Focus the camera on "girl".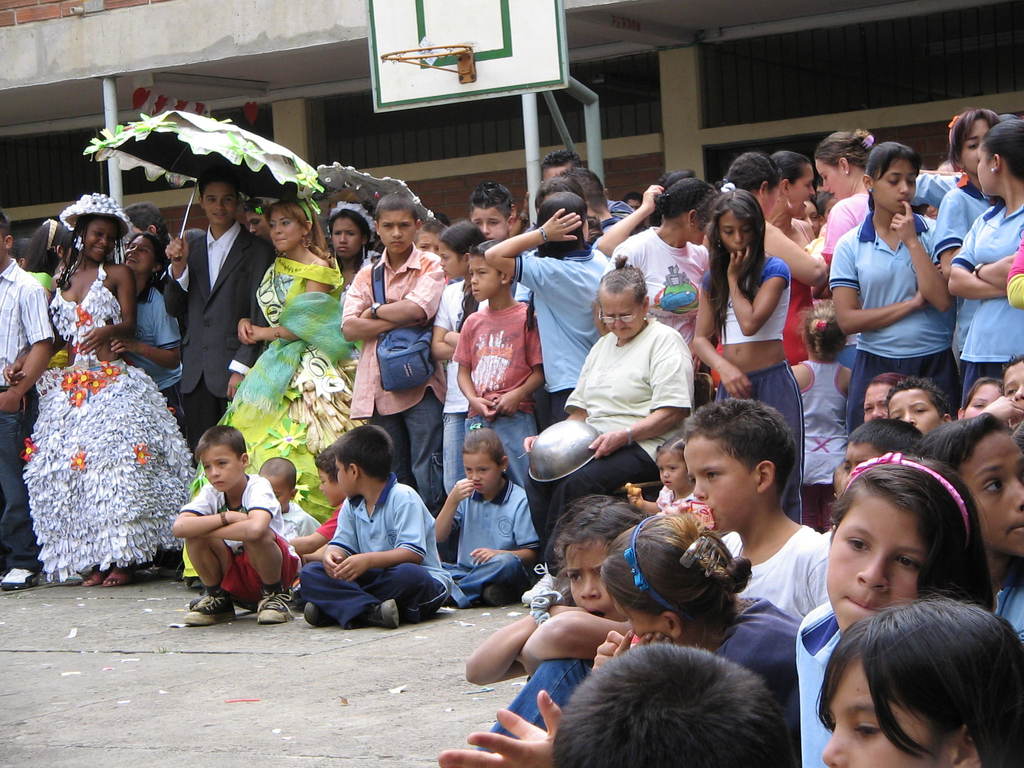
Focus region: (435, 428, 538, 614).
